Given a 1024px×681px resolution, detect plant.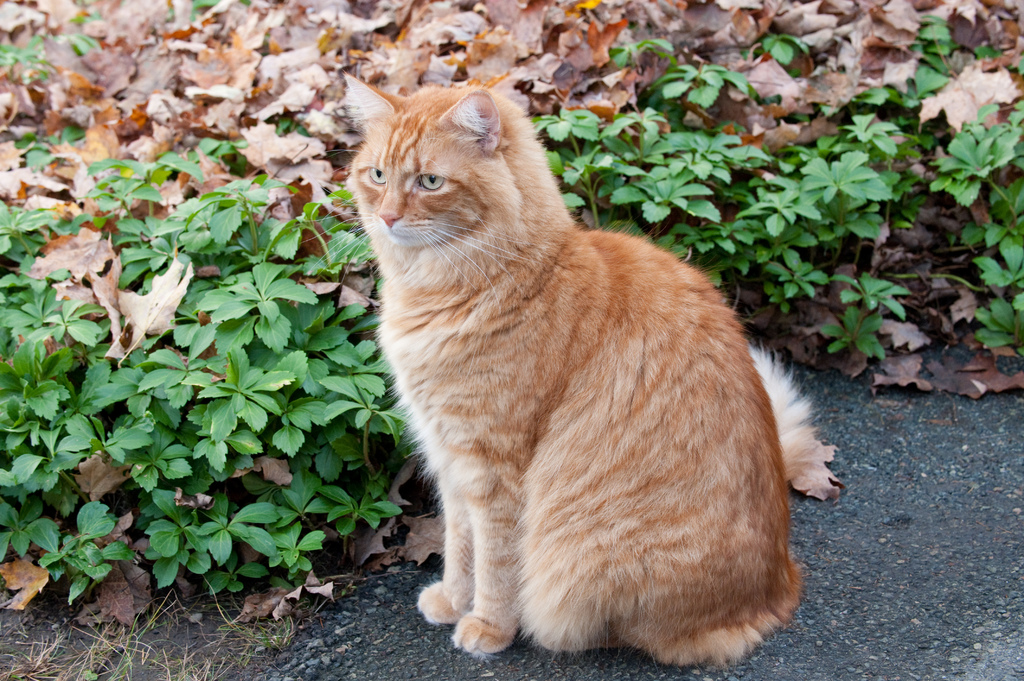
select_region(741, 25, 817, 85).
